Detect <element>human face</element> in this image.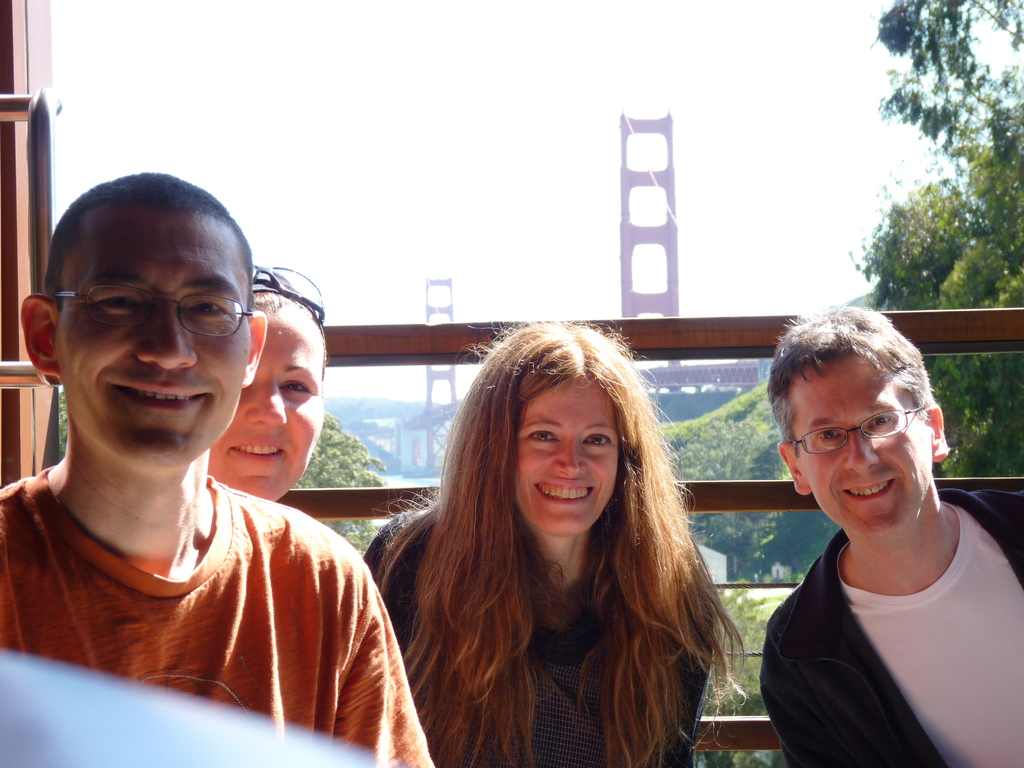
Detection: 513 373 619 534.
